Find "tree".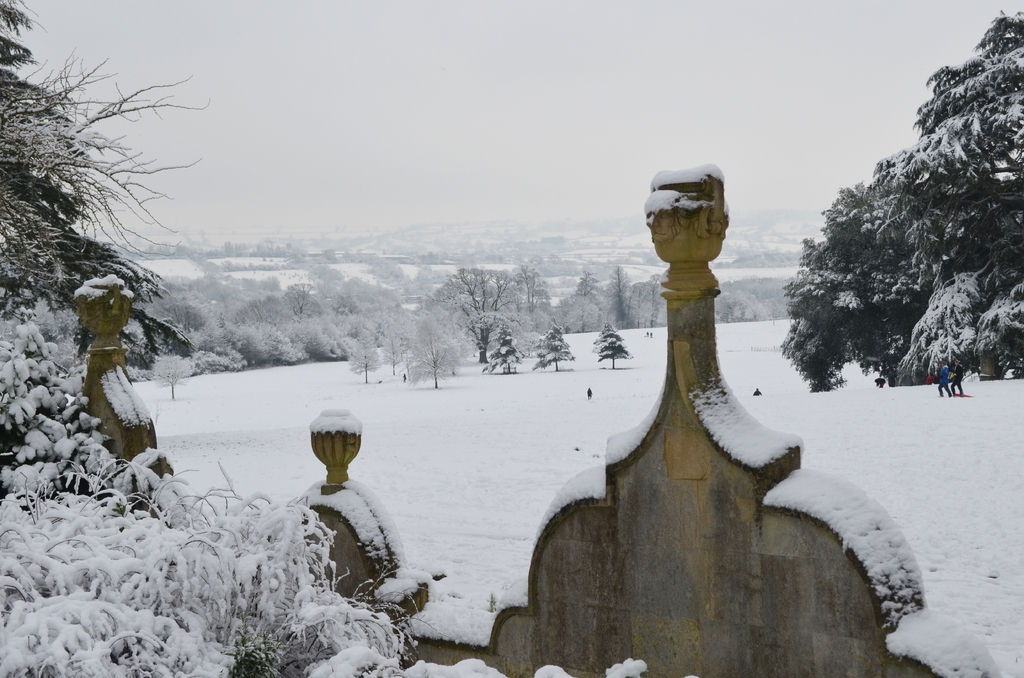
detection(479, 320, 531, 375).
